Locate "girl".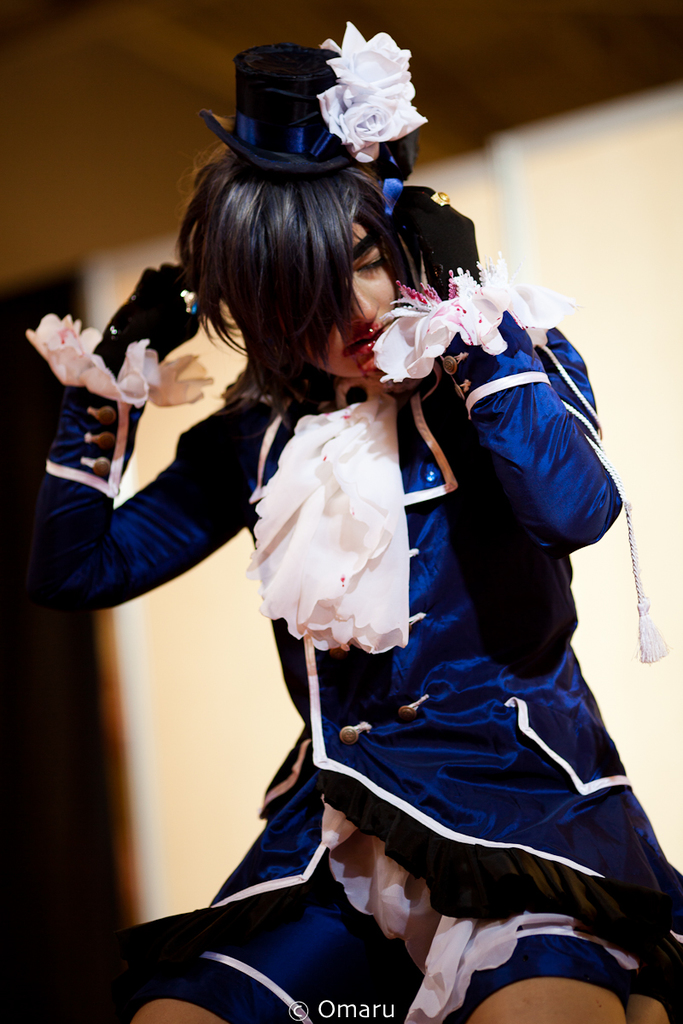
Bounding box: (23,11,682,1023).
